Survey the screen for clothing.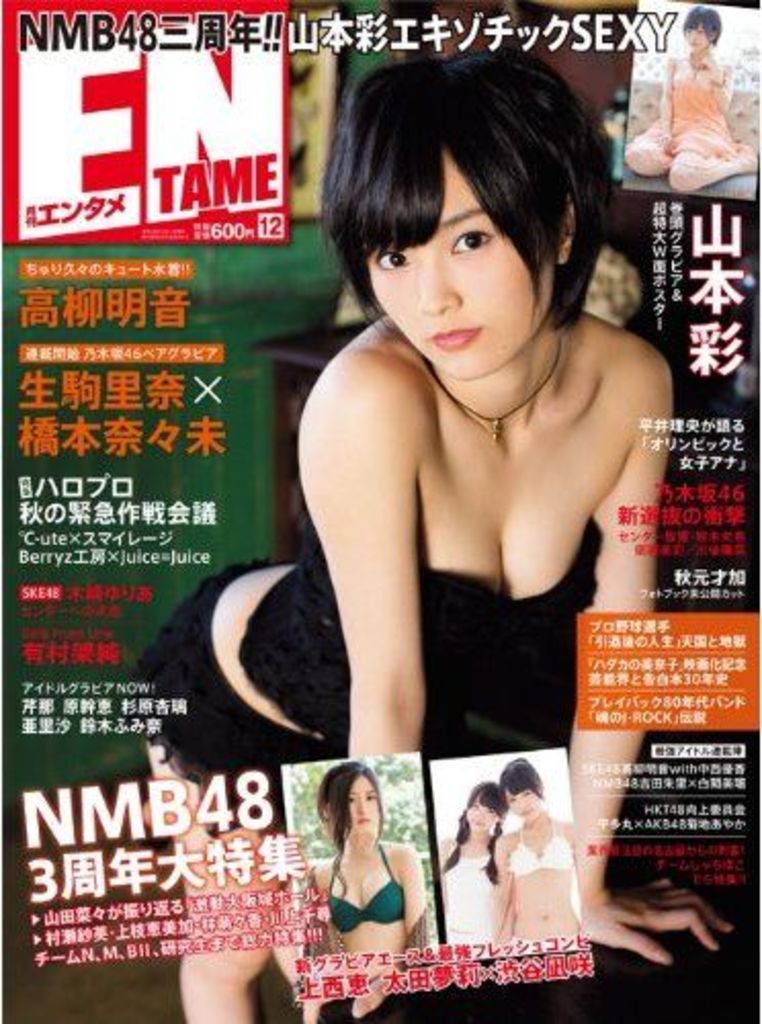
Survey found: [129,520,594,831].
